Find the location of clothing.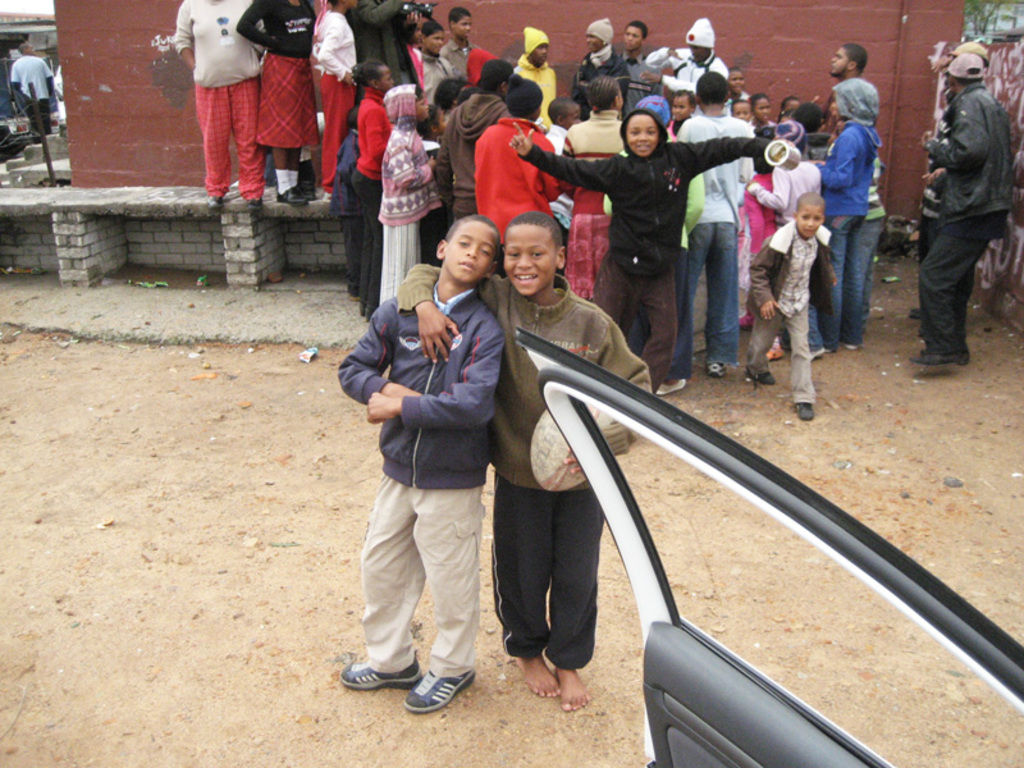
Location: (10, 56, 58, 136).
